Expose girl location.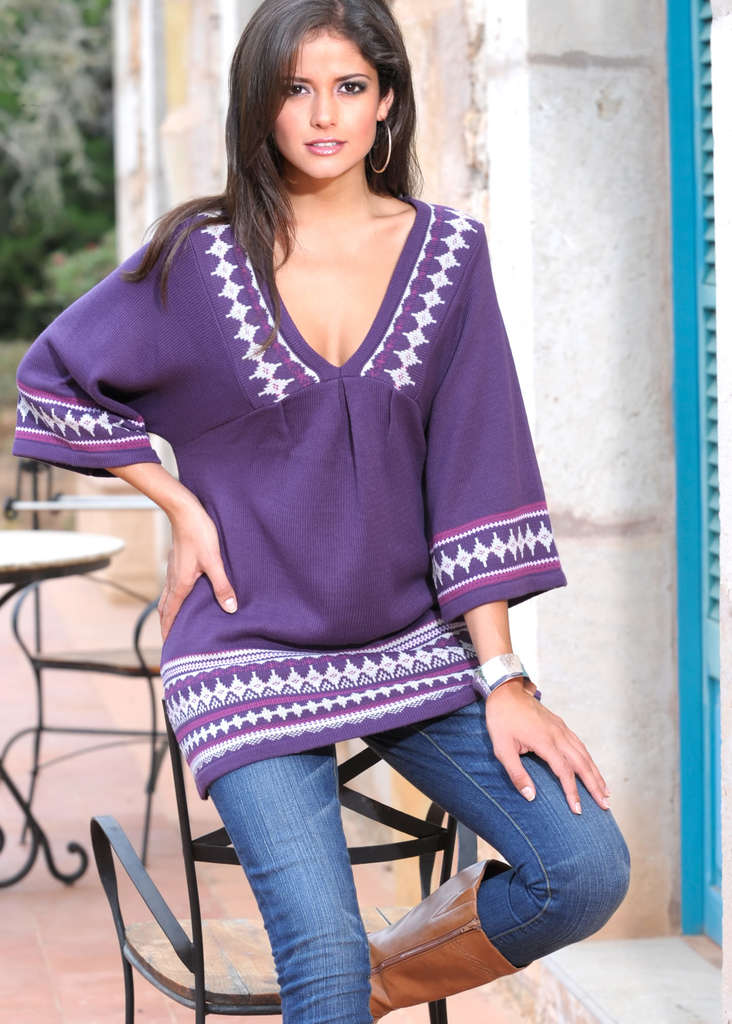
Exposed at (left=9, top=0, right=626, bottom=1023).
